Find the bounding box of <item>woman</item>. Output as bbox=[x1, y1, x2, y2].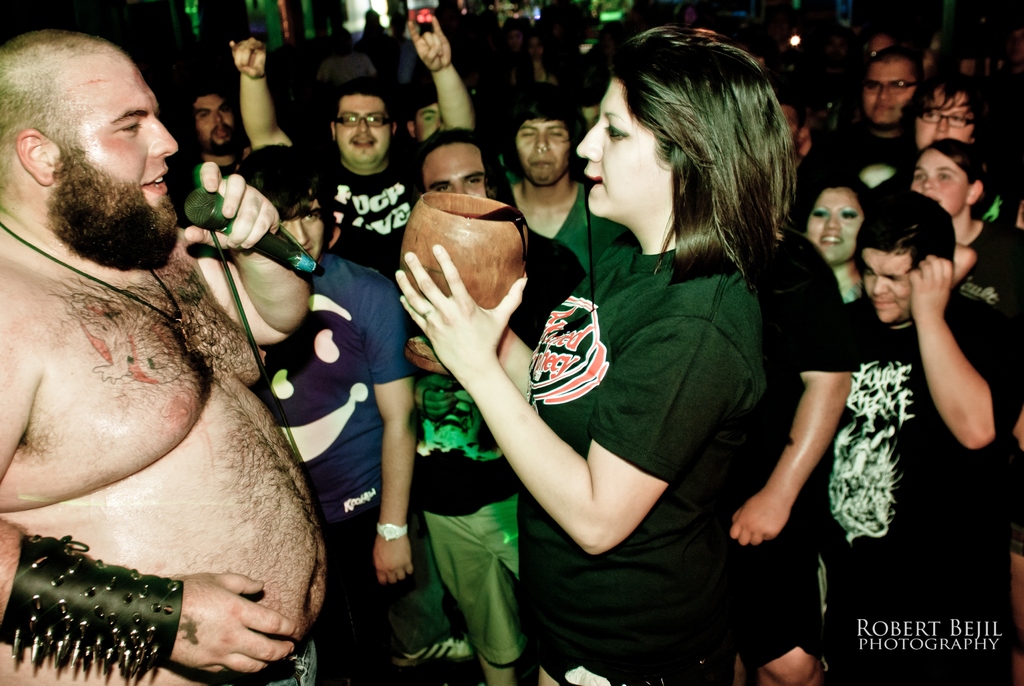
bbox=[431, 56, 824, 666].
